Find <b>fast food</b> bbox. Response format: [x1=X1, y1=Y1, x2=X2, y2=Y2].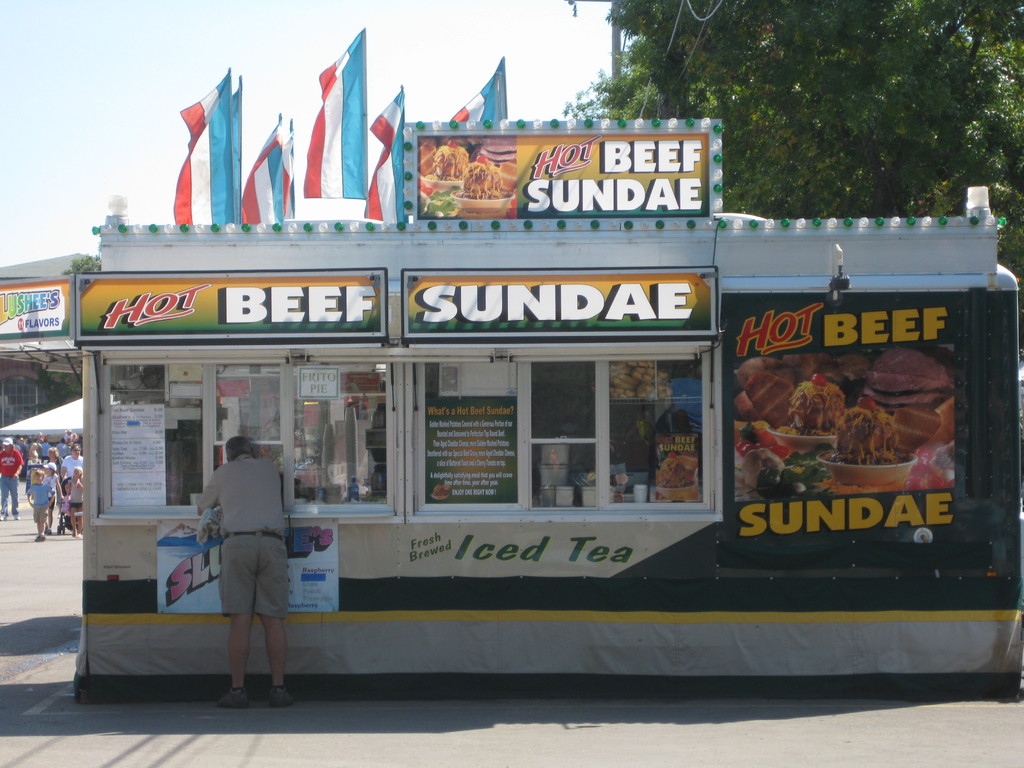
[x1=787, y1=367, x2=845, y2=443].
